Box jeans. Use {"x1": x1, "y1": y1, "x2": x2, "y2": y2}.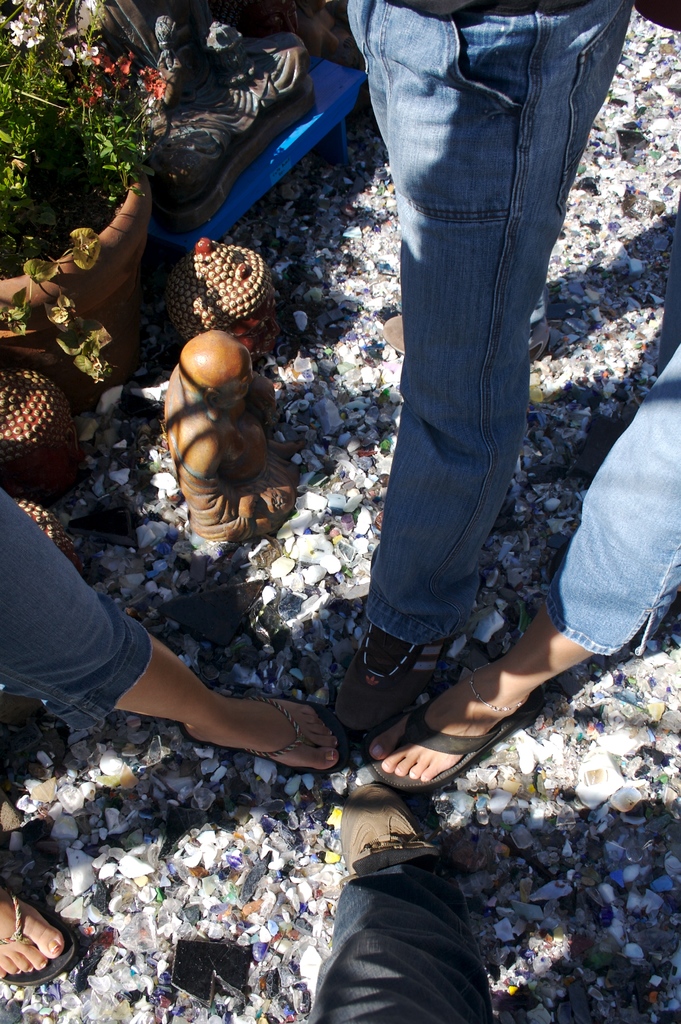
{"x1": 357, "y1": 10, "x2": 631, "y2": 693}.
